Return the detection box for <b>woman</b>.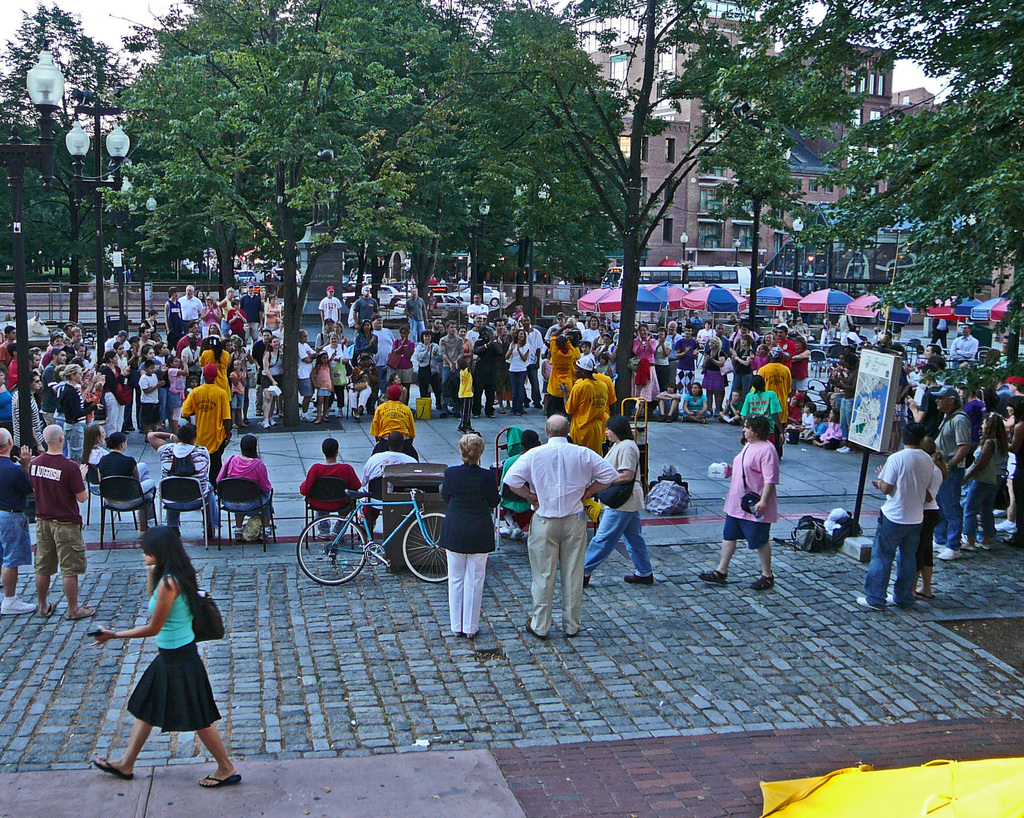
630, 324, 657, 417.
